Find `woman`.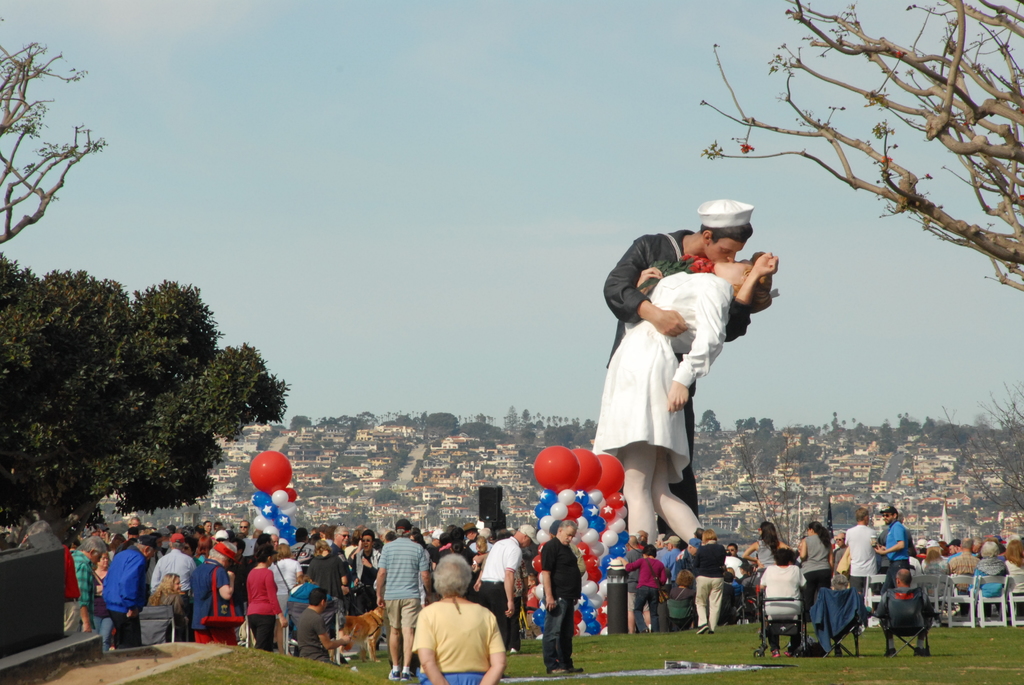
746/524/789/571.
